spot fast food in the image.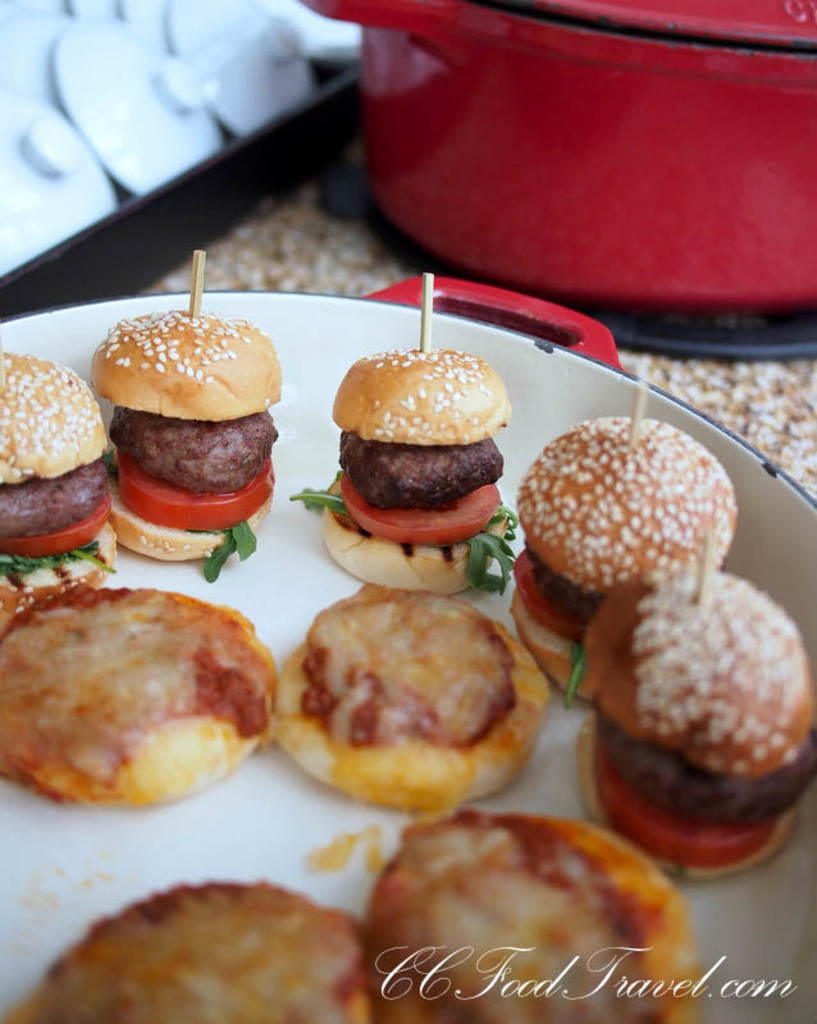
fast food found at 325,324,522,567.
